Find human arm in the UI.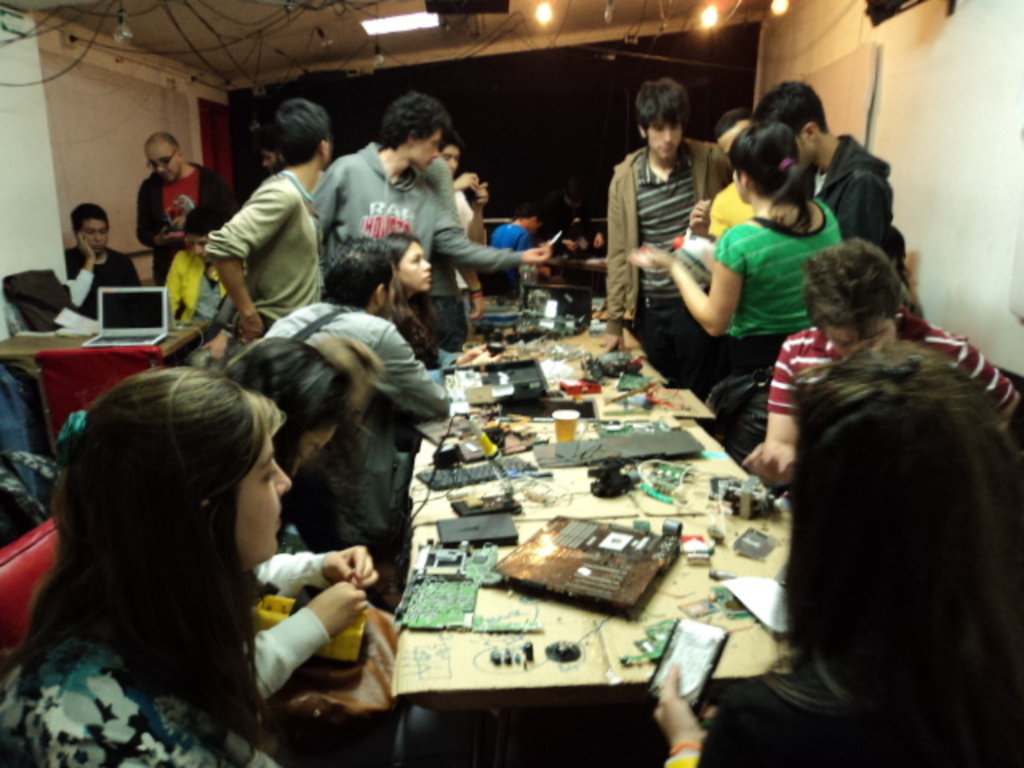
UI element at BBox(309, 154, 350, 290).
